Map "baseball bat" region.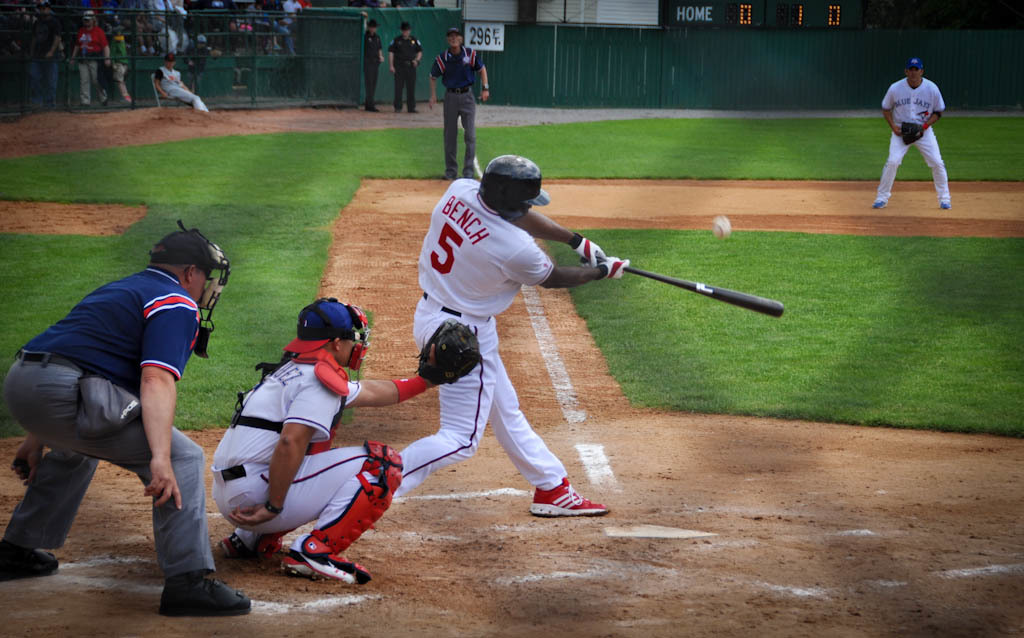
Mapped to 579,251,783,322.
